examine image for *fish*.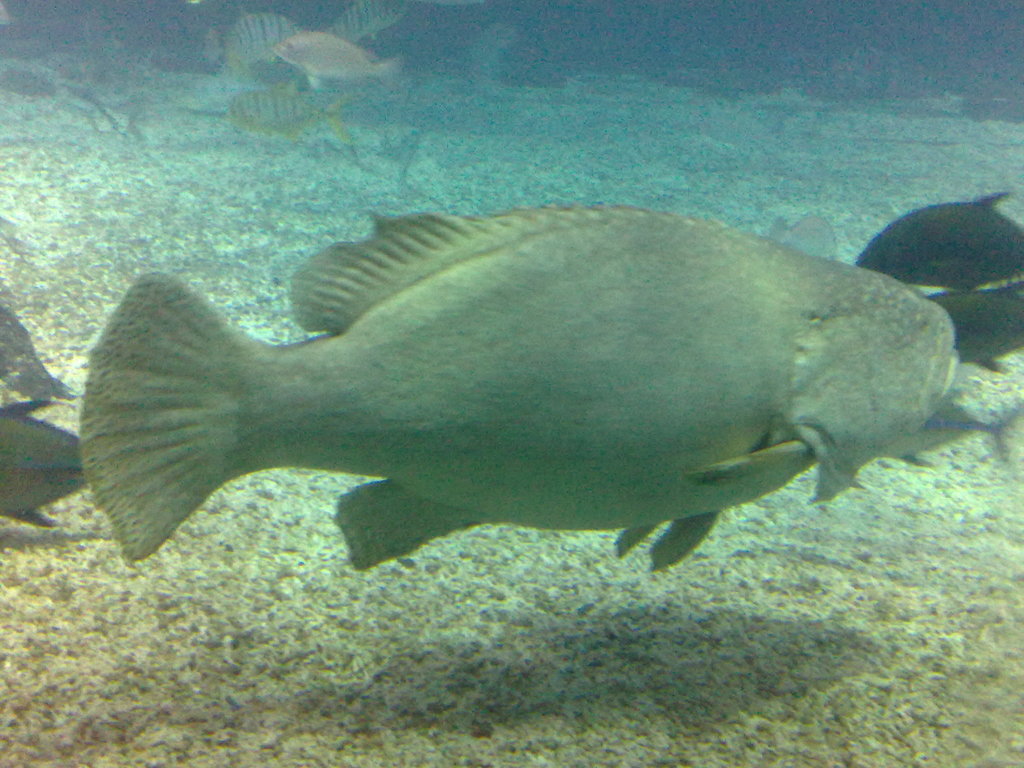
Examination result: x1=222, y1=81, x2=355, y2=140.
